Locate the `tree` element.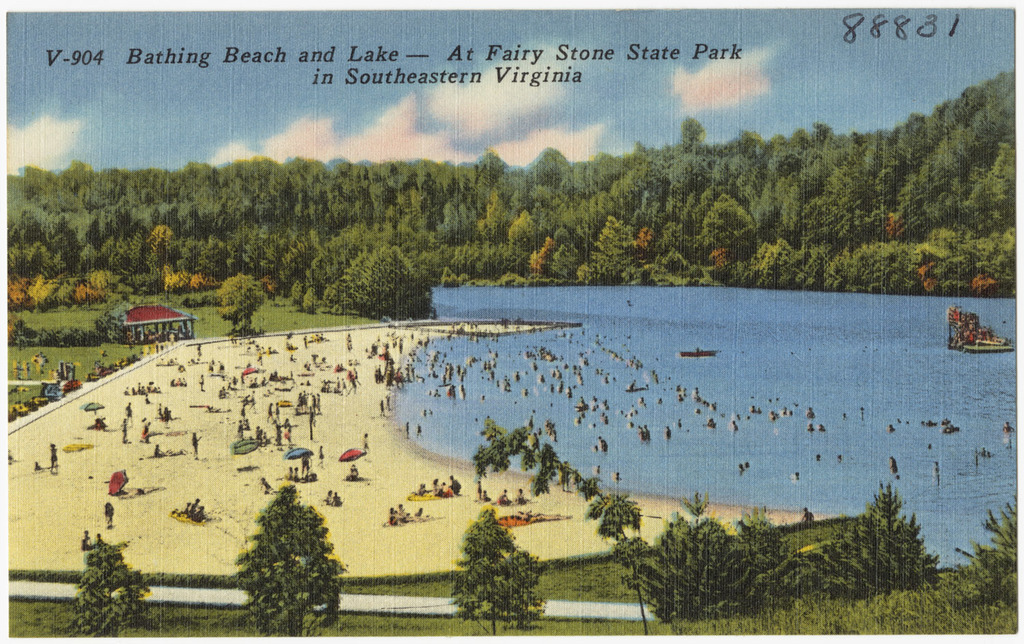
Element bbox: <region>588, 488, 647, 636</region>.
